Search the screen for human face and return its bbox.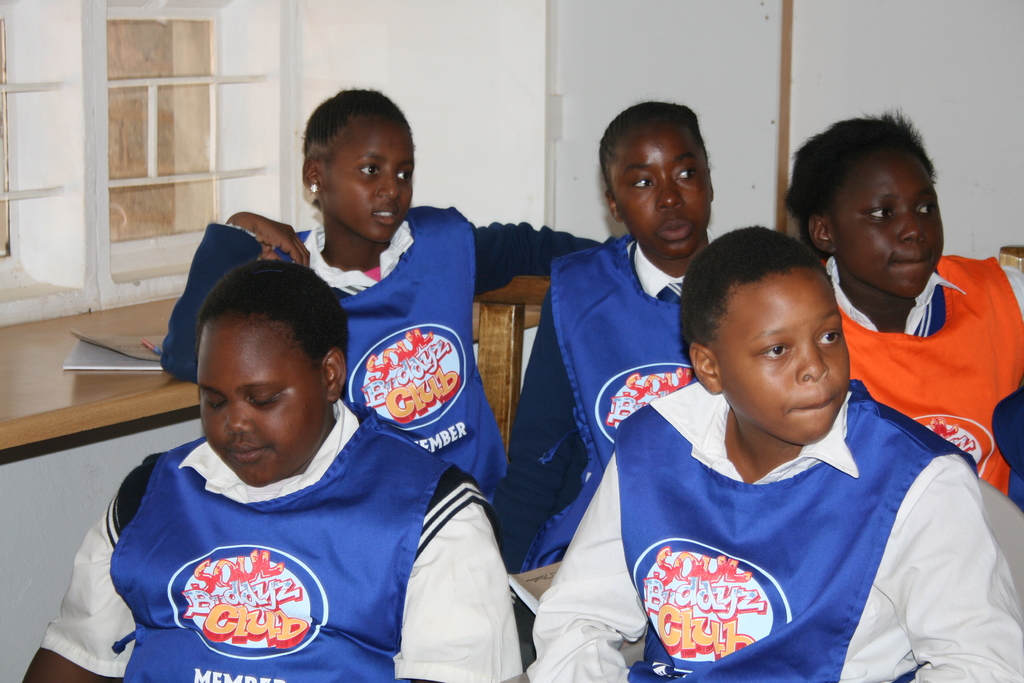
Found: BBox(831, 152, 940, 299).
